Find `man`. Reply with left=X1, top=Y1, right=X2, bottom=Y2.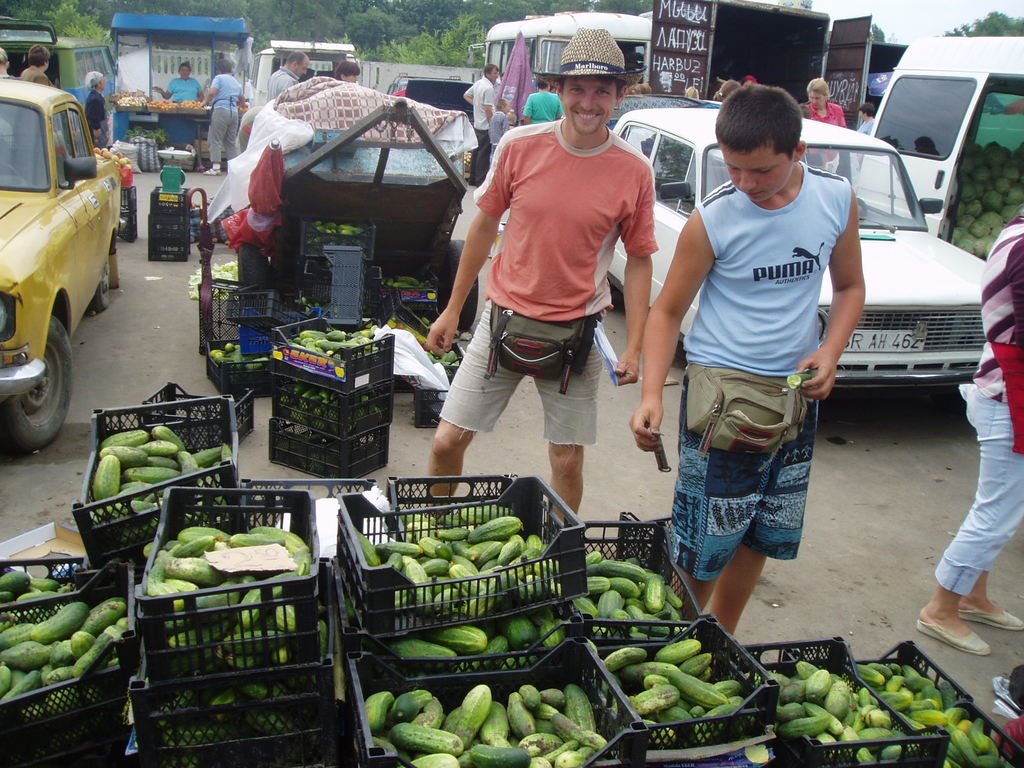
left=637, top=92, right=872, bottom=643.
